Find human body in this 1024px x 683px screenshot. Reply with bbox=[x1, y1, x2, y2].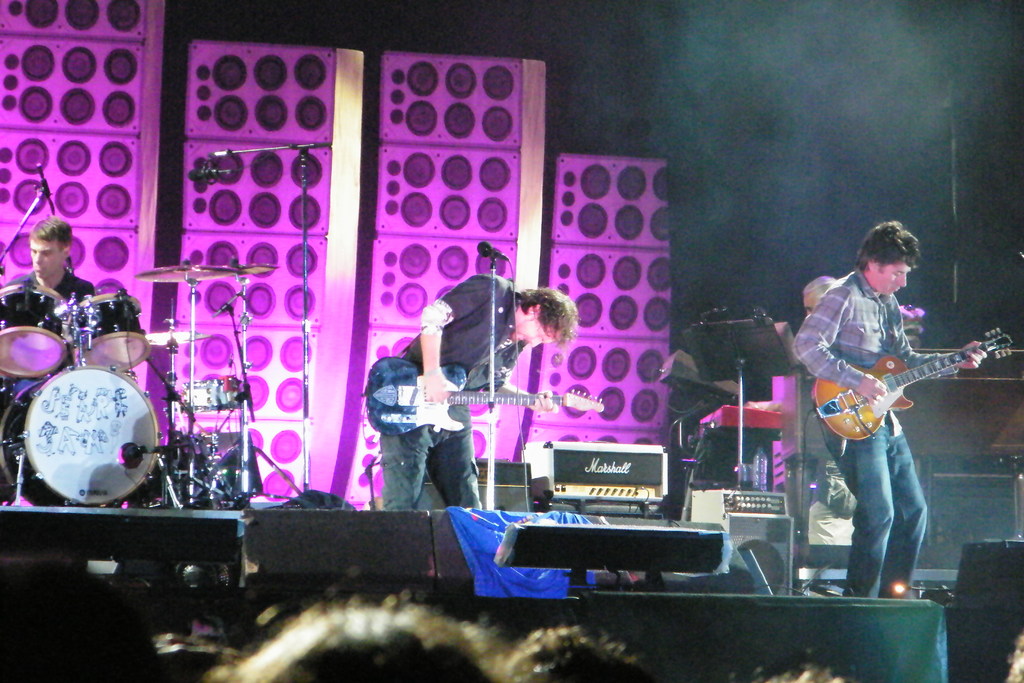
bbox=[509, 628, 649, 682].
